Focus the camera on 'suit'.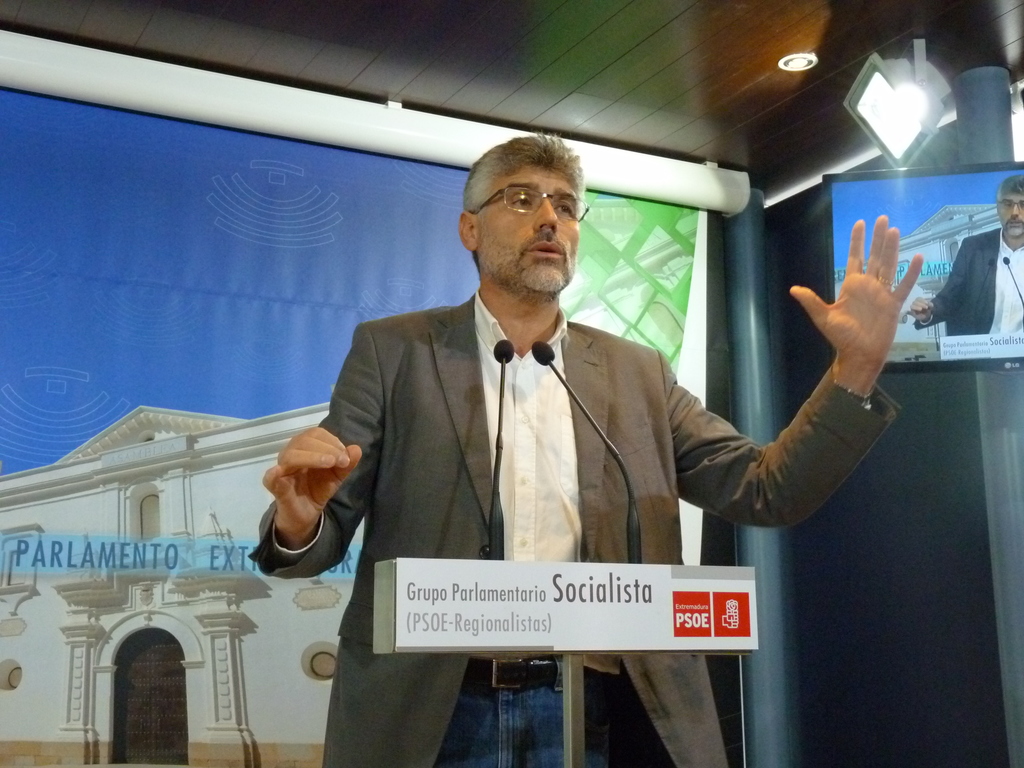
Focus region: BBox(244, 288, 900, 767).
